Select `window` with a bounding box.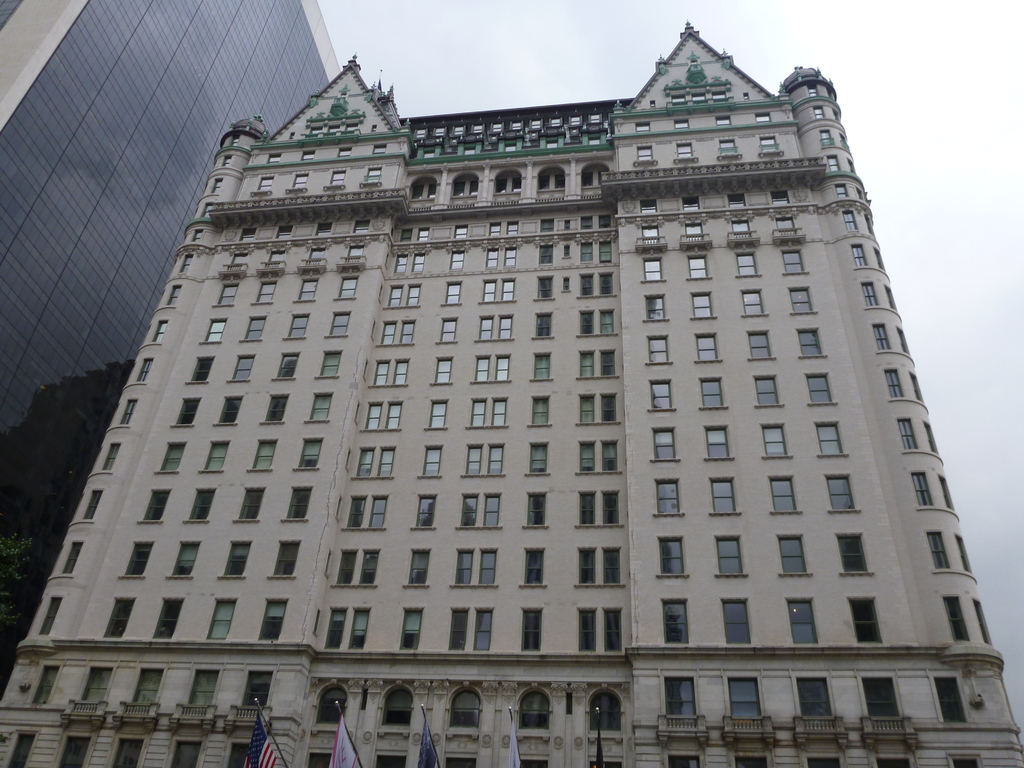
[323,607,348,655].
